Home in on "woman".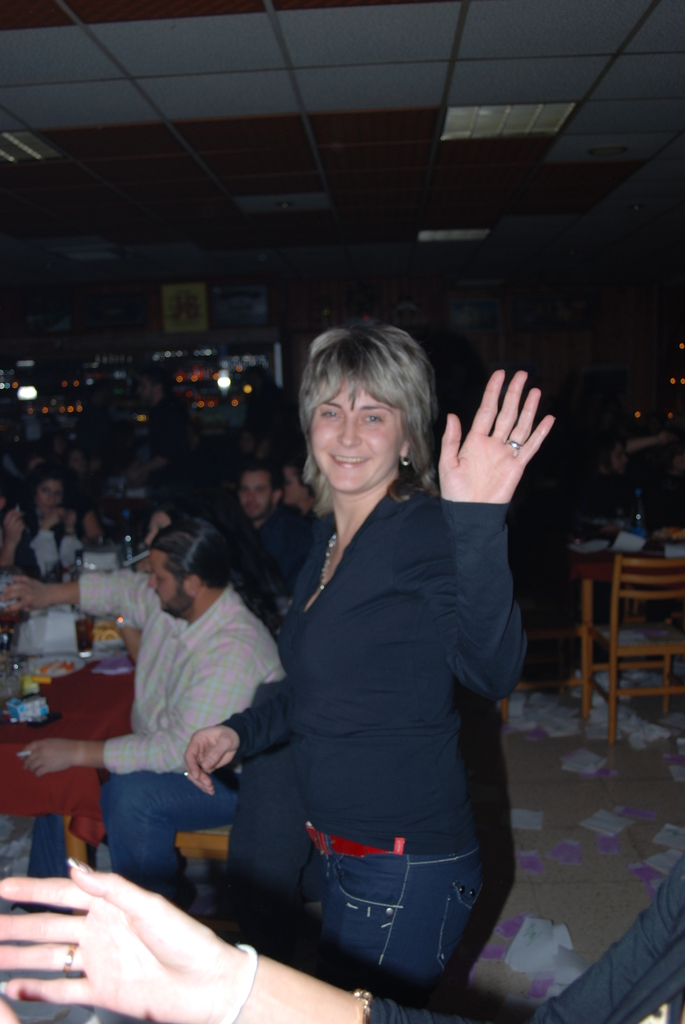
Homed in at <bbox>119, 499, 196, 669</bbox>.
